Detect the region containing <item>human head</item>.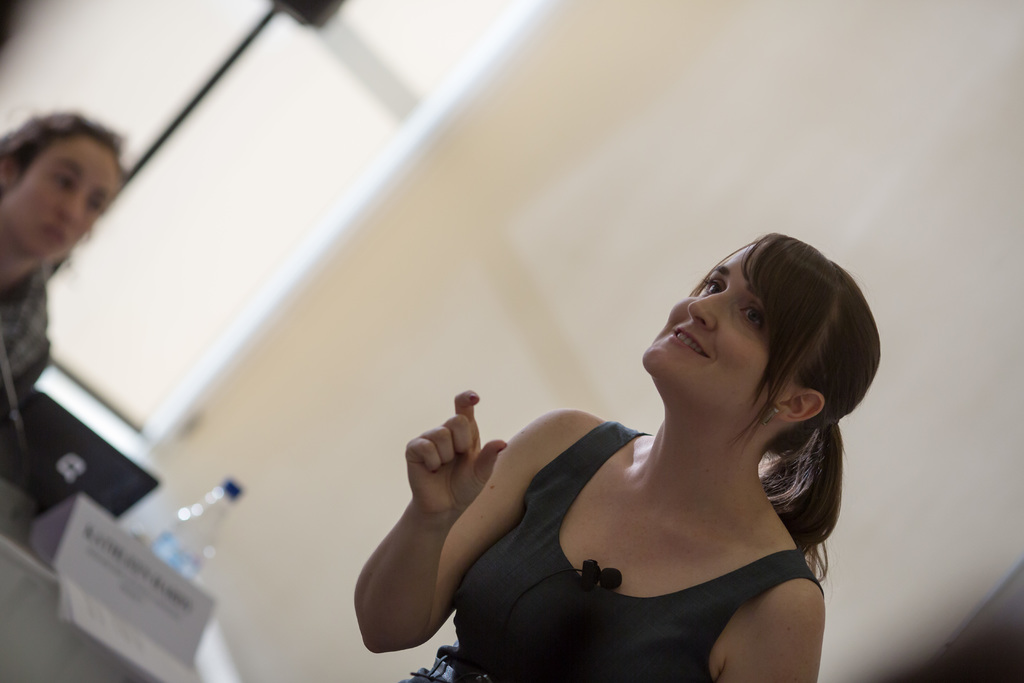
0,113,126,268.
